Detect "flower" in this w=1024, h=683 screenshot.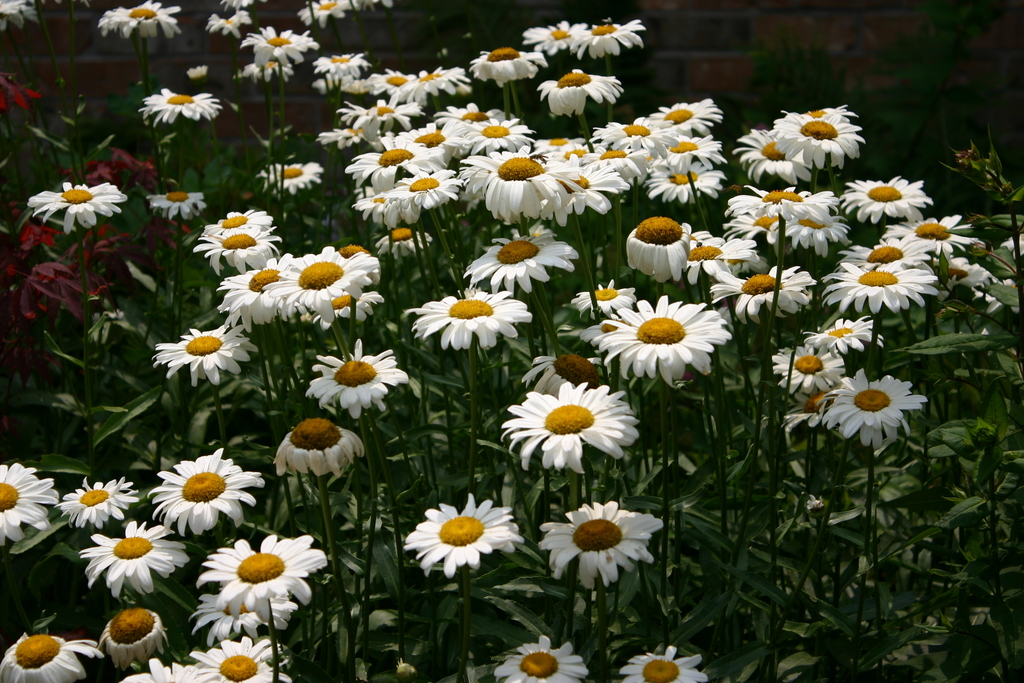
Detection: box(625, 210, 700, 268).
